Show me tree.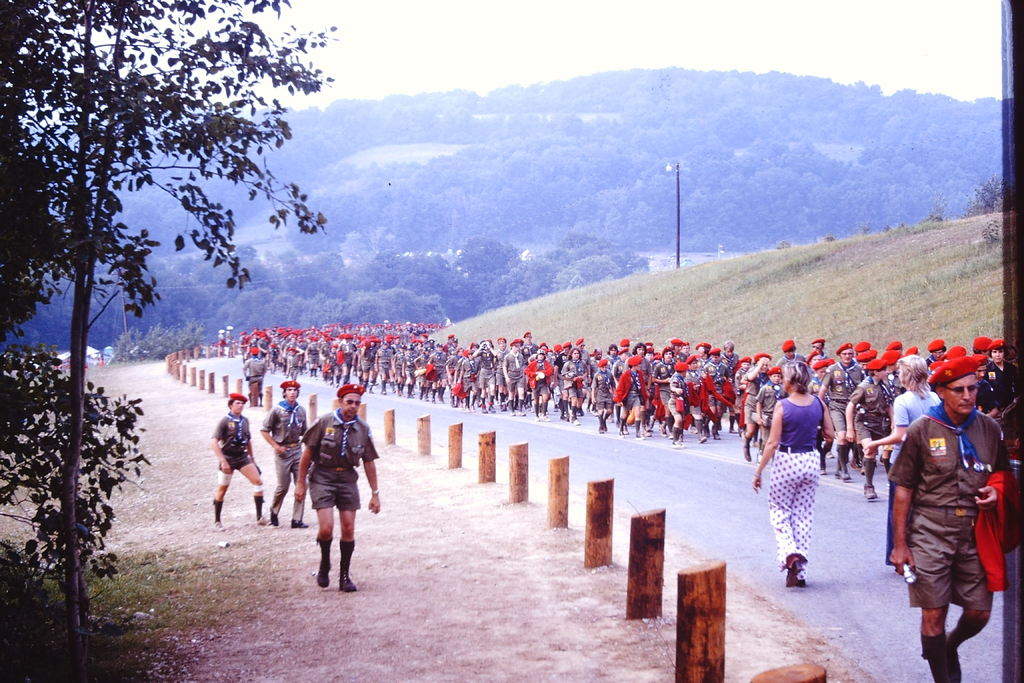
tree is here: 212/283/274/330.
